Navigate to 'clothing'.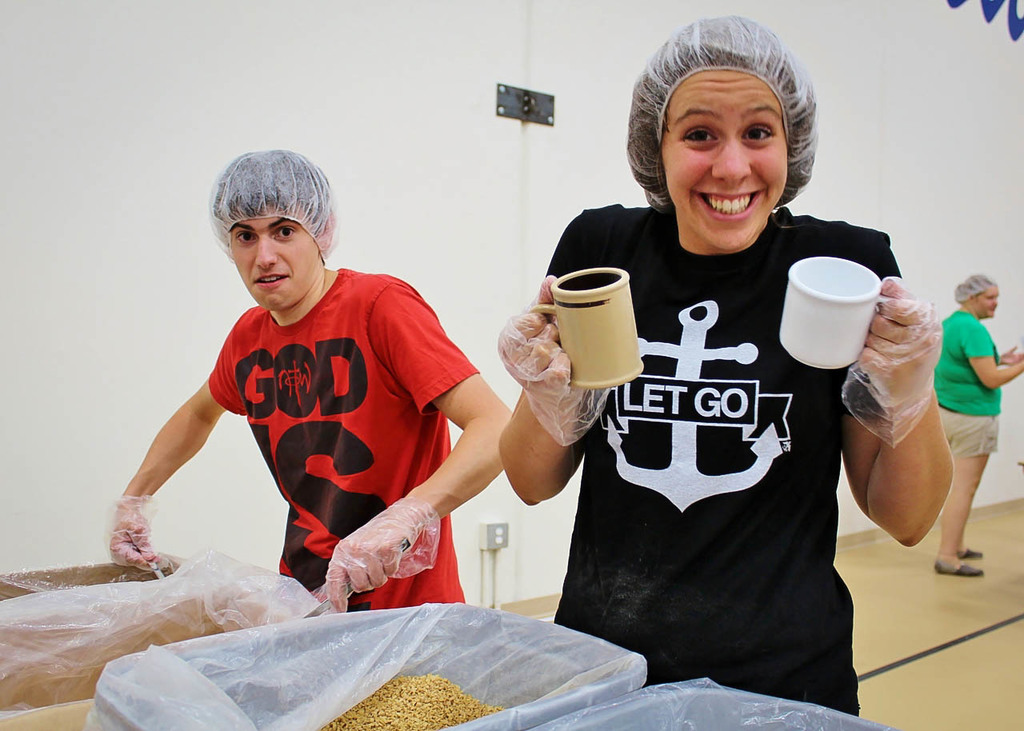
Navigation target: bbox=(201, 256, 483, 609).
